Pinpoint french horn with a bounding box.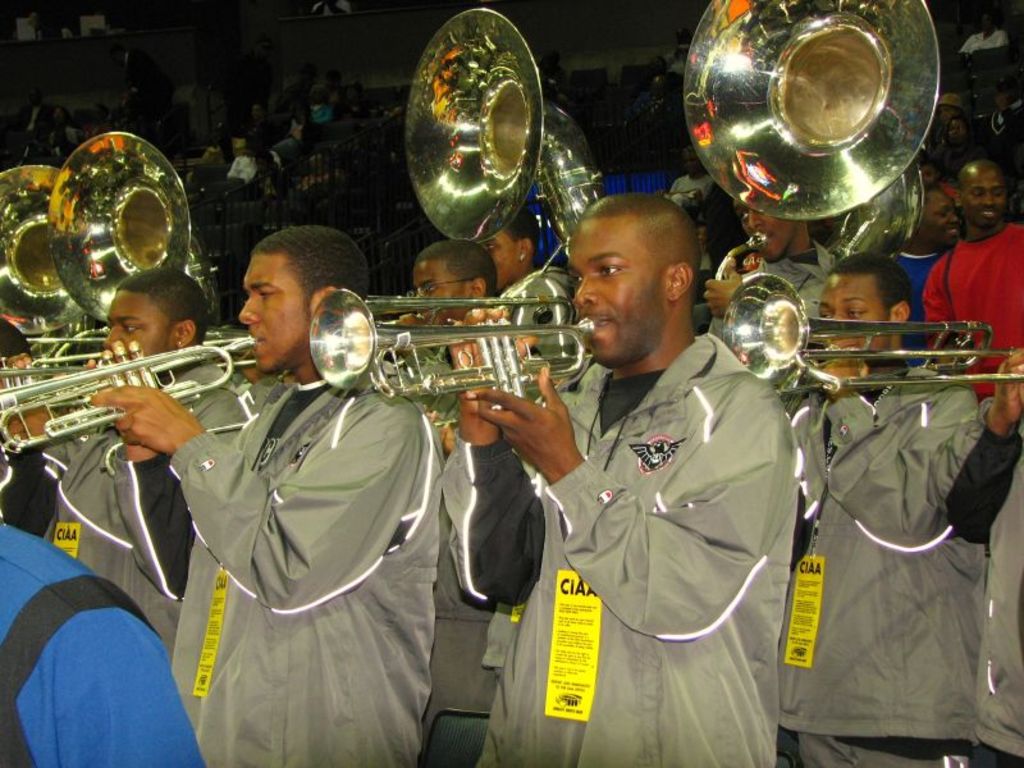
locate(212, 236, 635, 426).
